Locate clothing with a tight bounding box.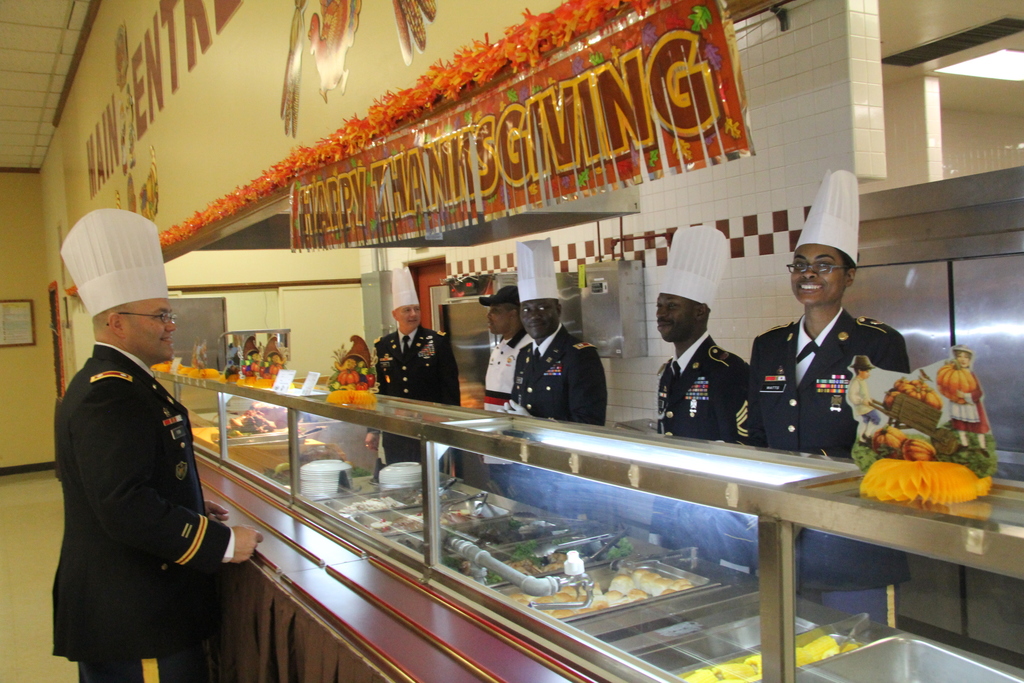
735,308,919,455.
